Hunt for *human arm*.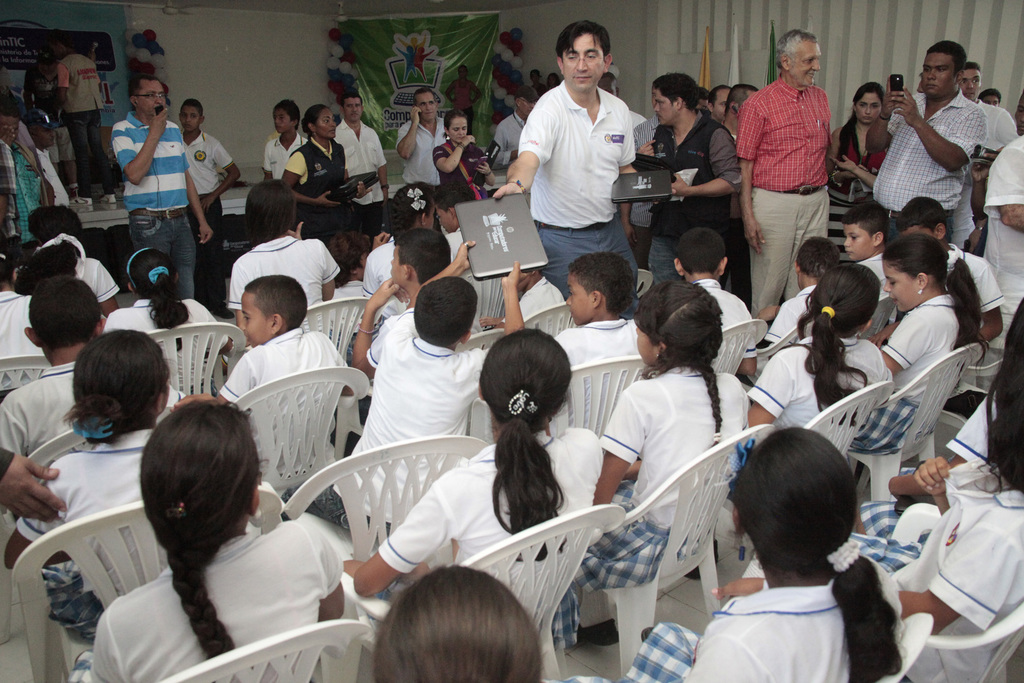
Hunted down at x1=710, y1=528, x2=1023, y2=633.
